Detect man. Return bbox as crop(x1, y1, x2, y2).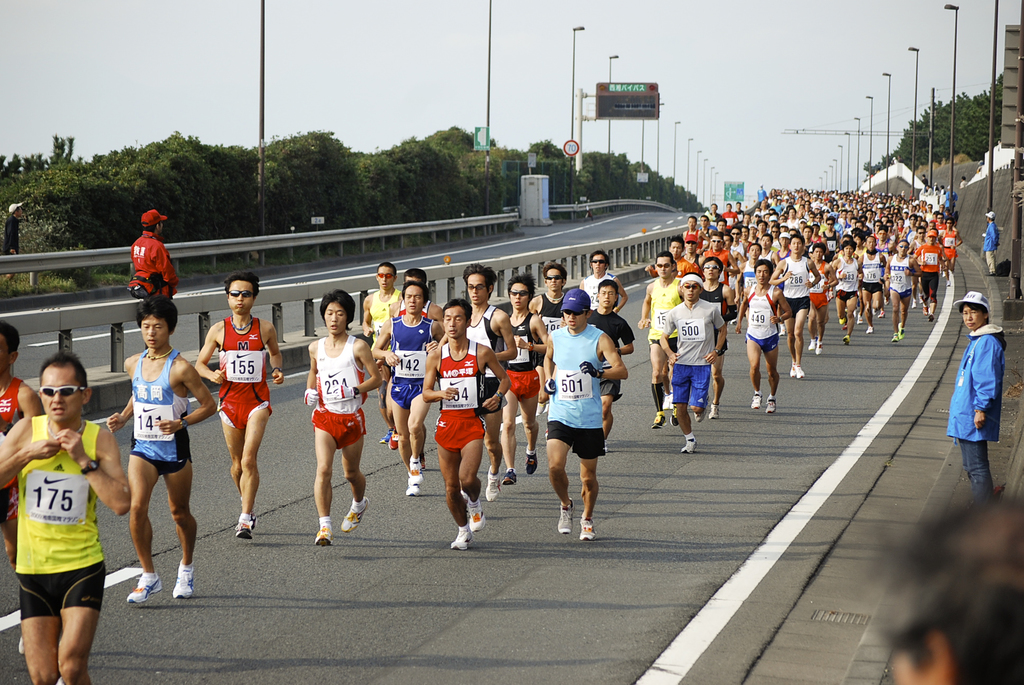
crop(103, 295, 215, 603).
